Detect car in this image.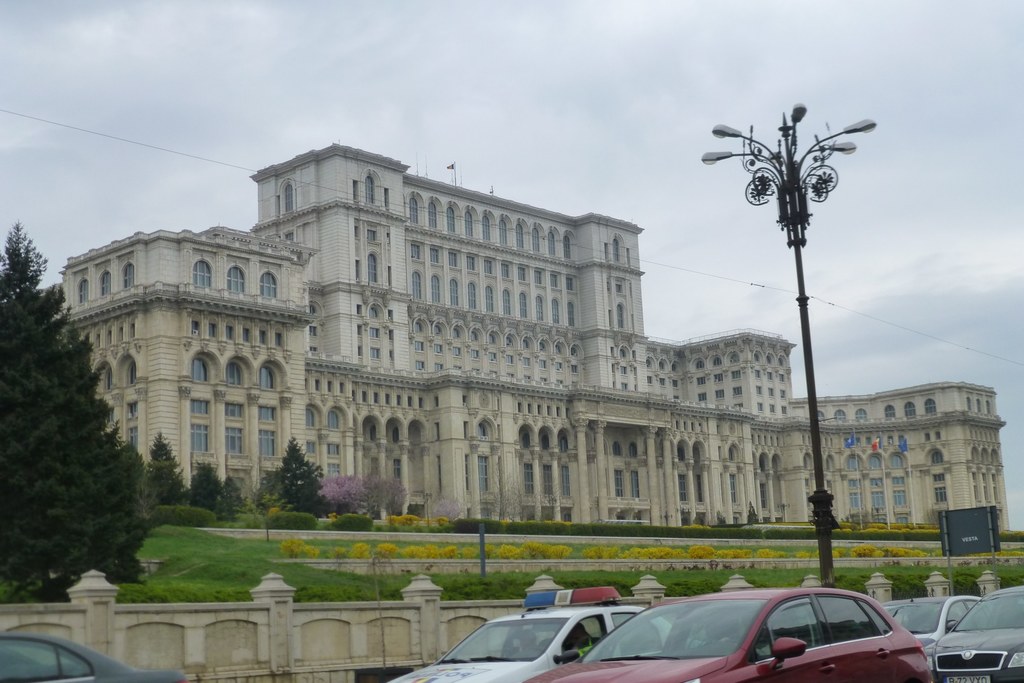
Detection: (876, 593, 981, 667).
